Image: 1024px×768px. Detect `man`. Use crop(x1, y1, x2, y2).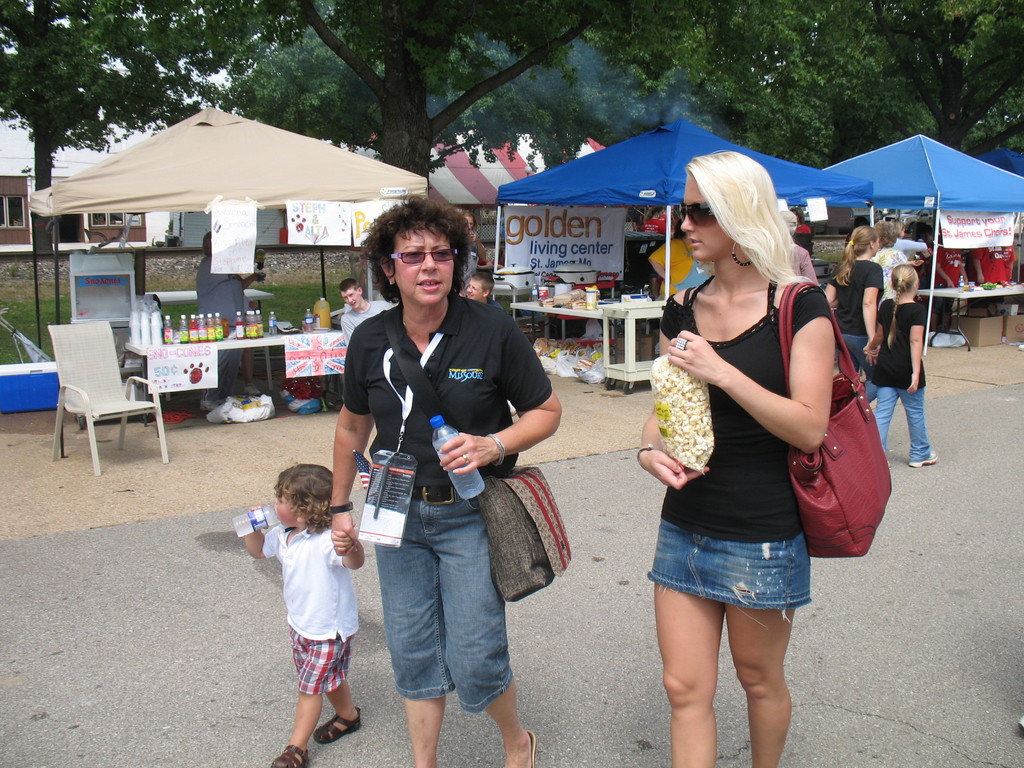
crop(337, 277, 394, 346).
